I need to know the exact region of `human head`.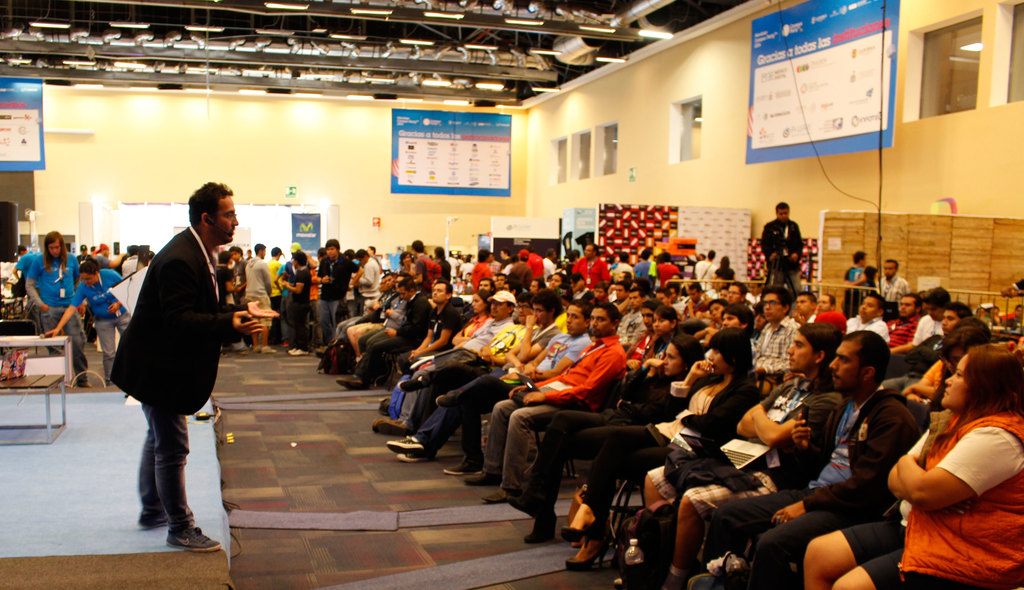
Region: x1=490, y1=289, x2=514, y2=317.
